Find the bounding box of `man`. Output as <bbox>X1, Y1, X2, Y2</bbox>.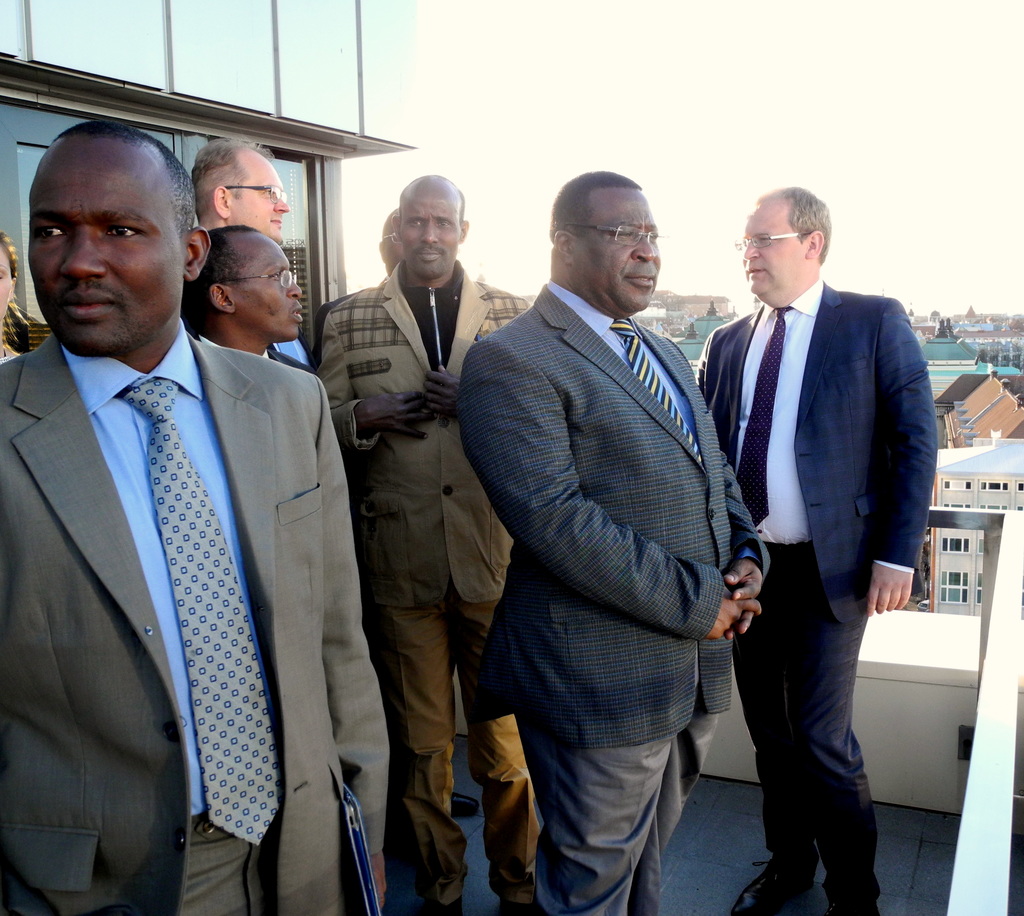
<bbox>192, 133, 316, 366</bbox>.
